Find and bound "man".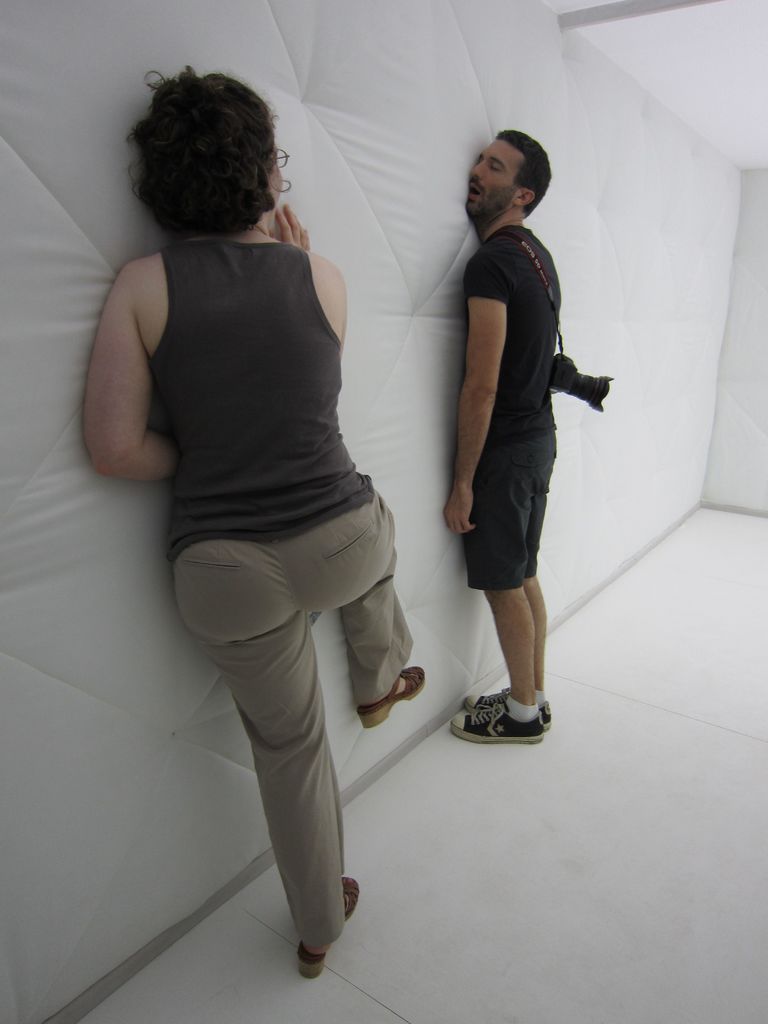
Bound: {"left": 423, "top": 129, "right": 613, "bottom": 722}.
